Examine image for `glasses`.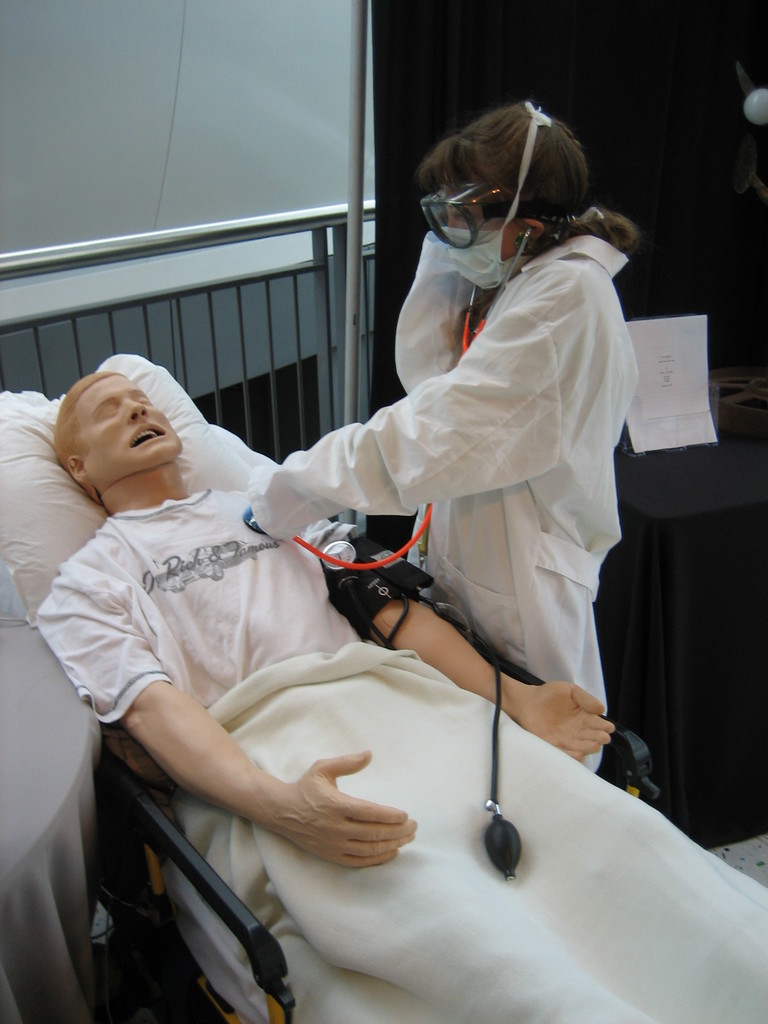
Examination result: box(412, 188, 526, 244).
